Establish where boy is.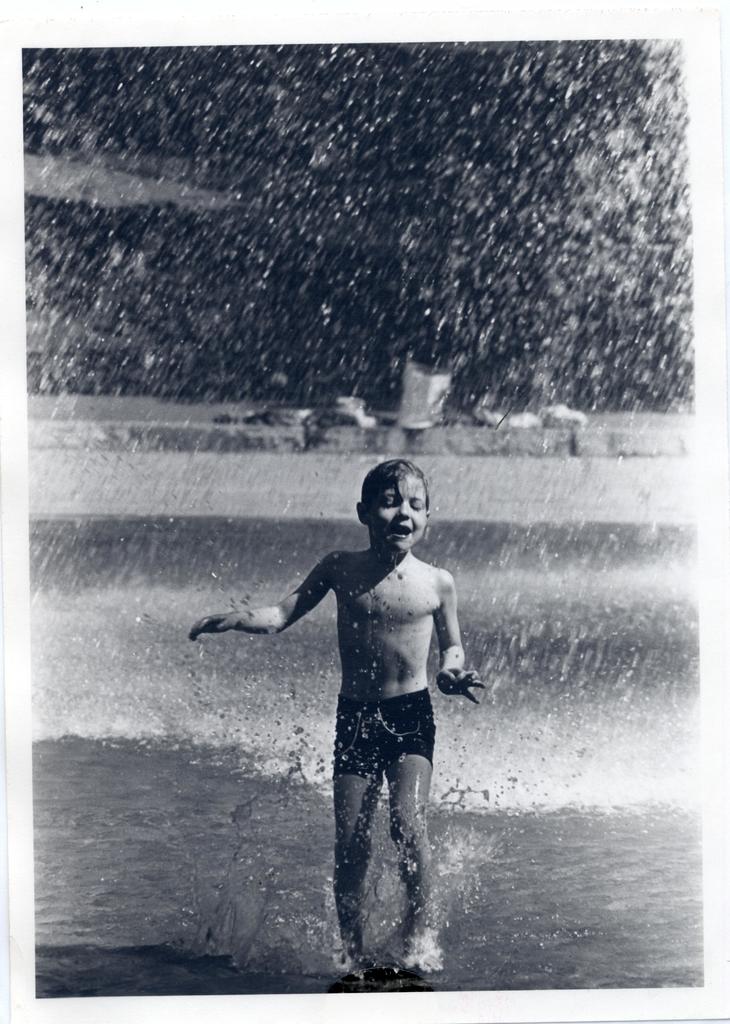
Established at select_region(184, 461, 480, 980).
